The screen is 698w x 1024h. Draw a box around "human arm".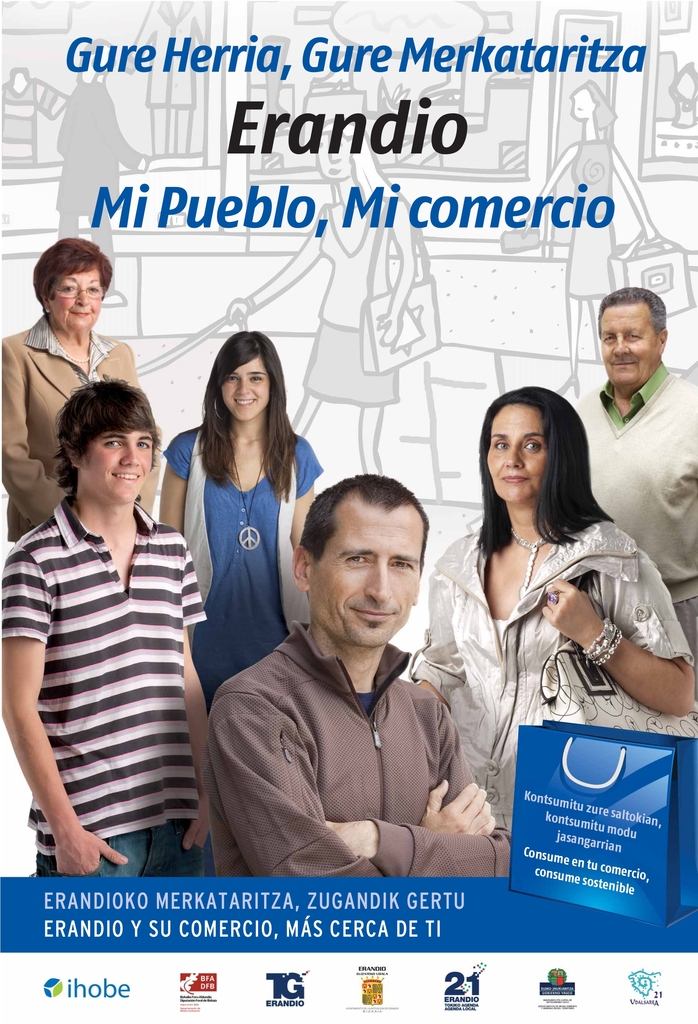
bbox=[283, 449, 328, 582].
